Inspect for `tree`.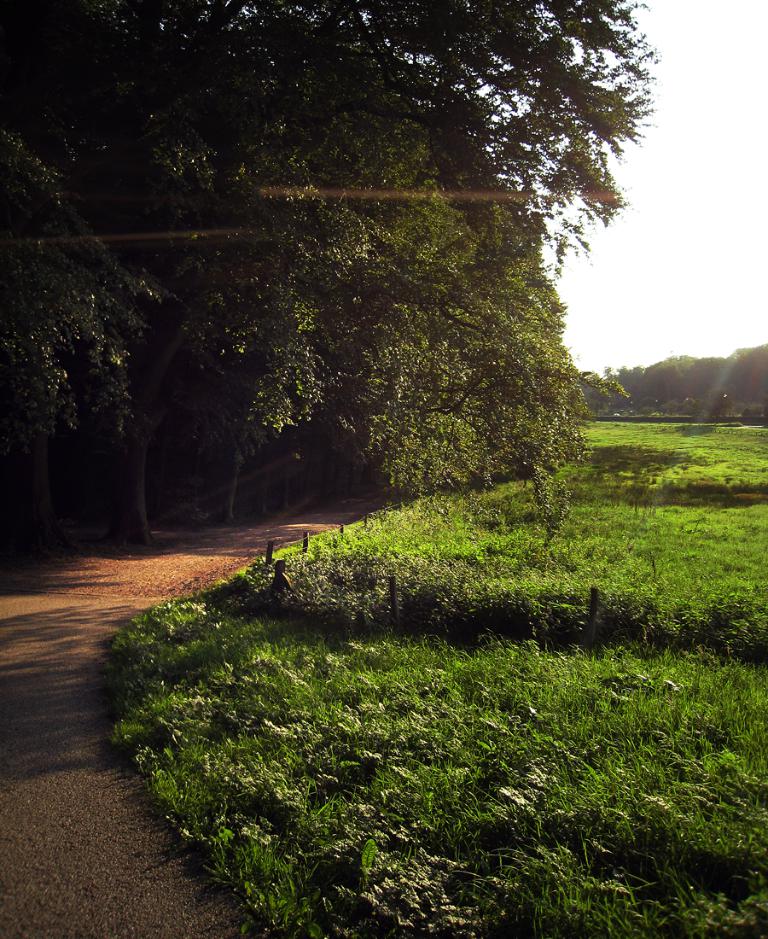
Inspection: [left=0, top=0, right=630, bottom=221].
